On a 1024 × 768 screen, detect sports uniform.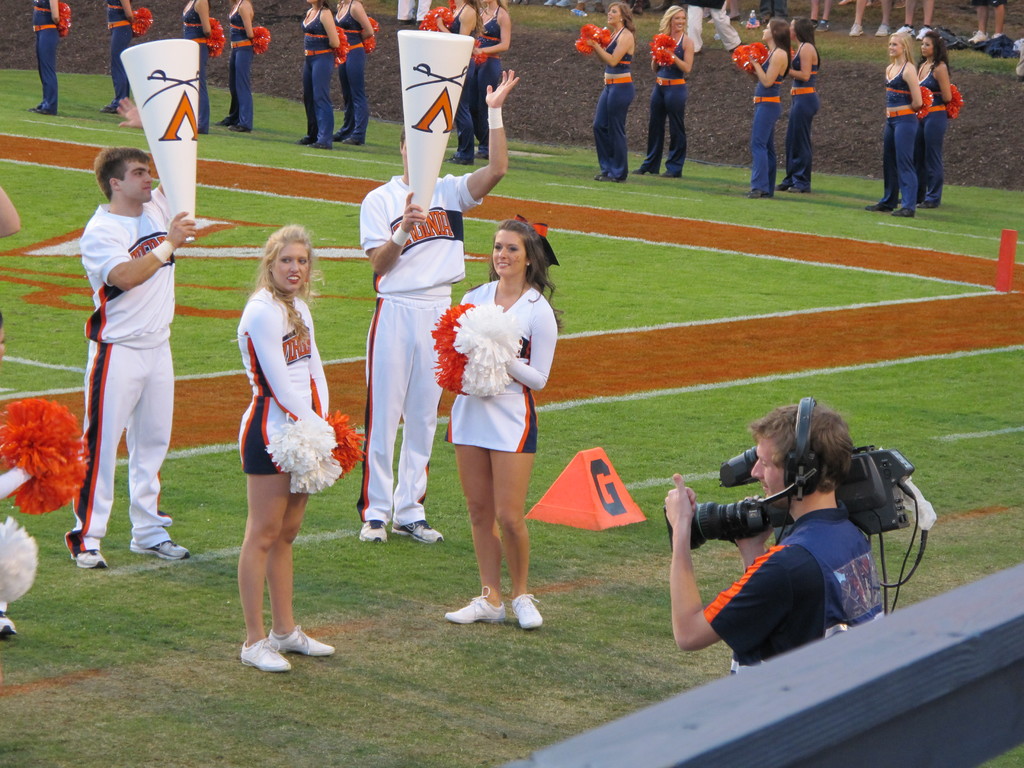
445:0:504:161.
